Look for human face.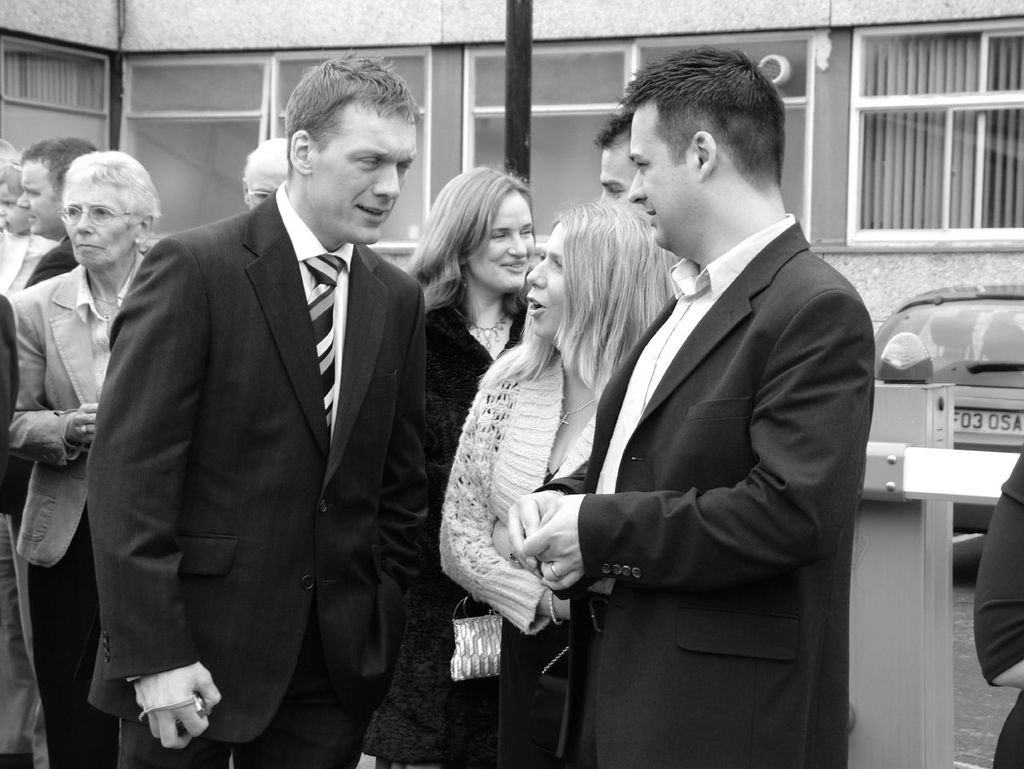
Found: (x1=526, y1=228, x2=569, y2=334).
